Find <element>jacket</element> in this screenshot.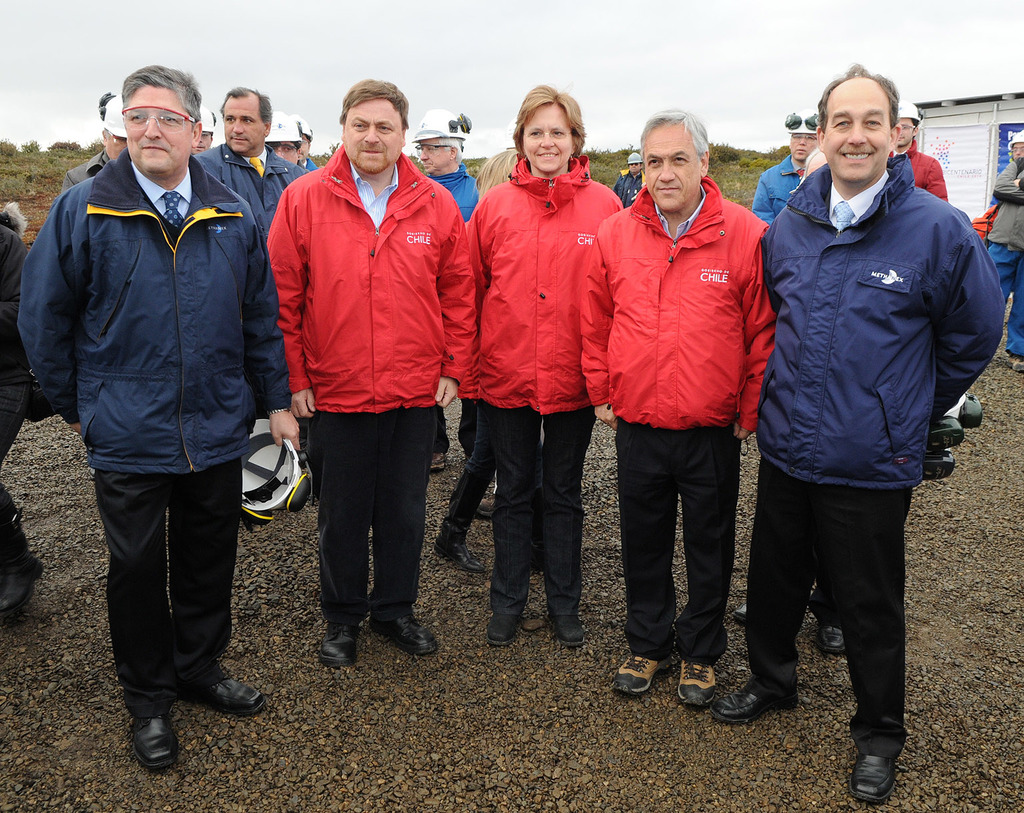
The bounding box for <element>jacket</element> is {"left": 986, "top": 154, "right": 1023, "bottom": 253}.
